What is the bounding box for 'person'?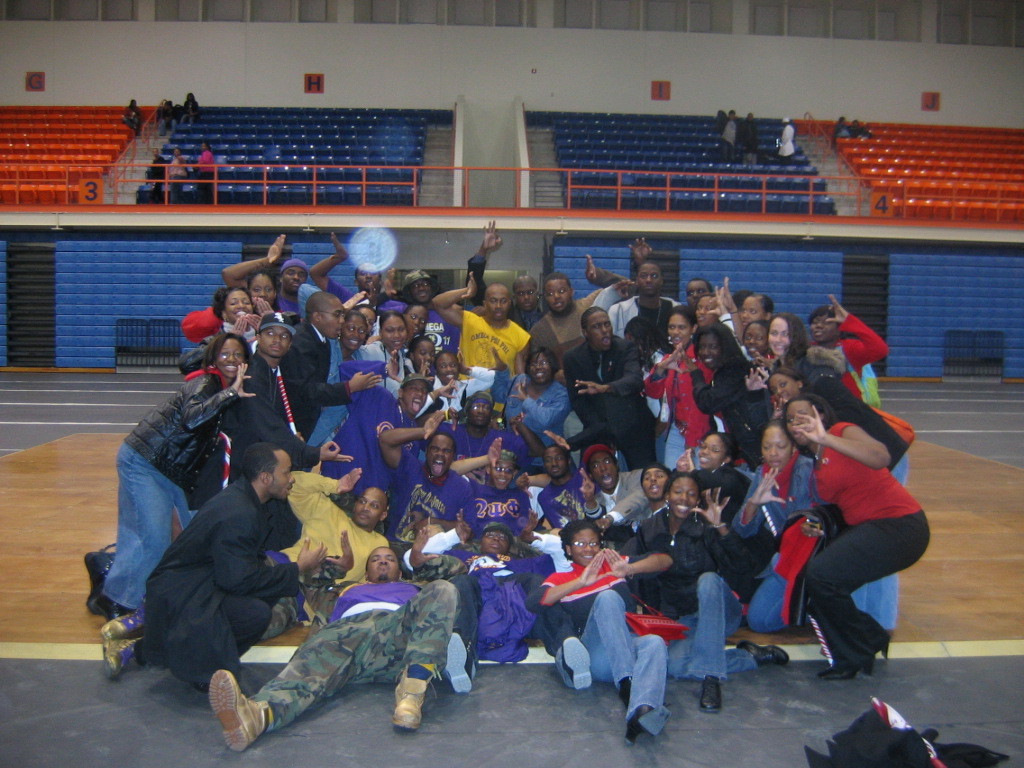
184:276:281:345.
